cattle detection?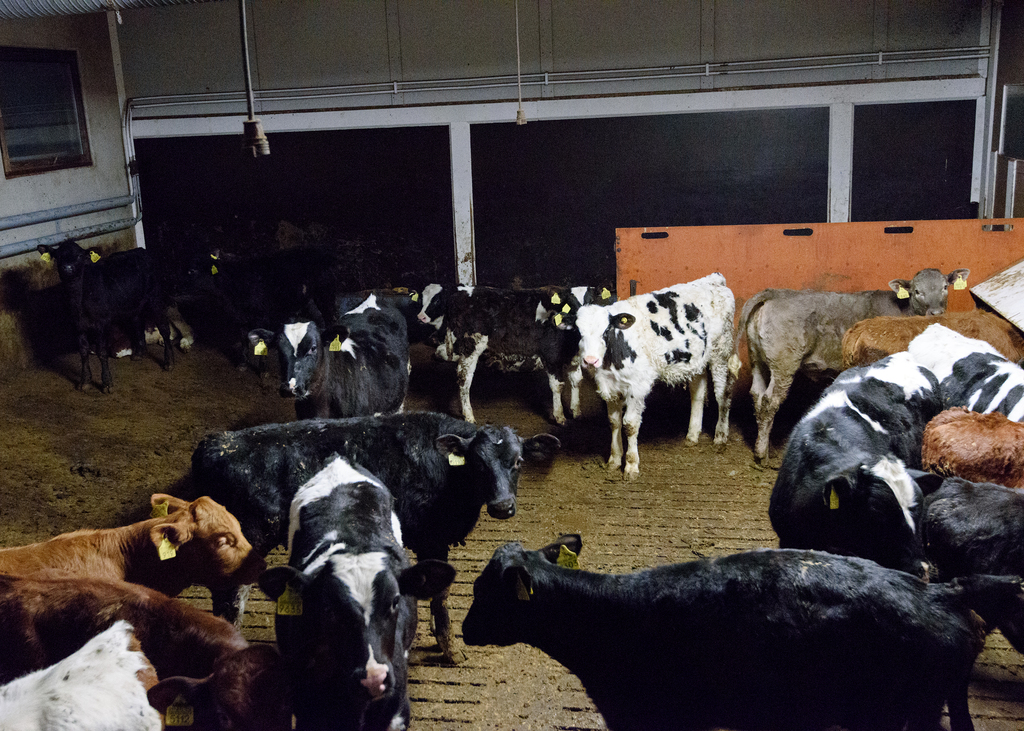
<region>467, 547, 984, 730</region>
